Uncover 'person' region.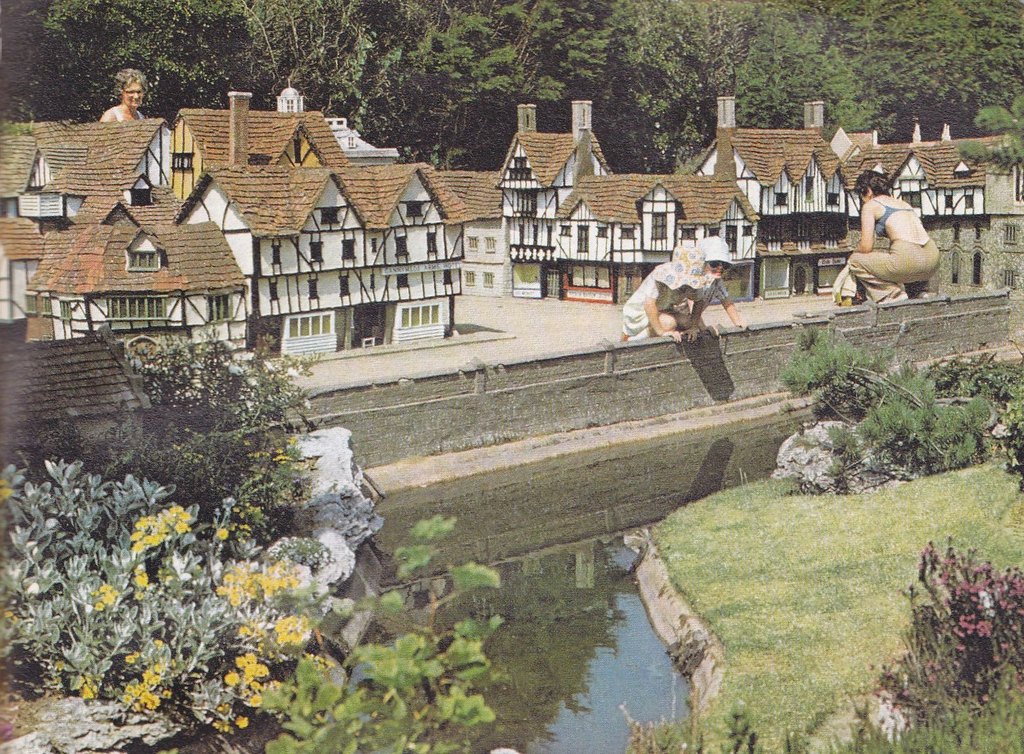
Uncovered: 620, 242, 708, 340.
